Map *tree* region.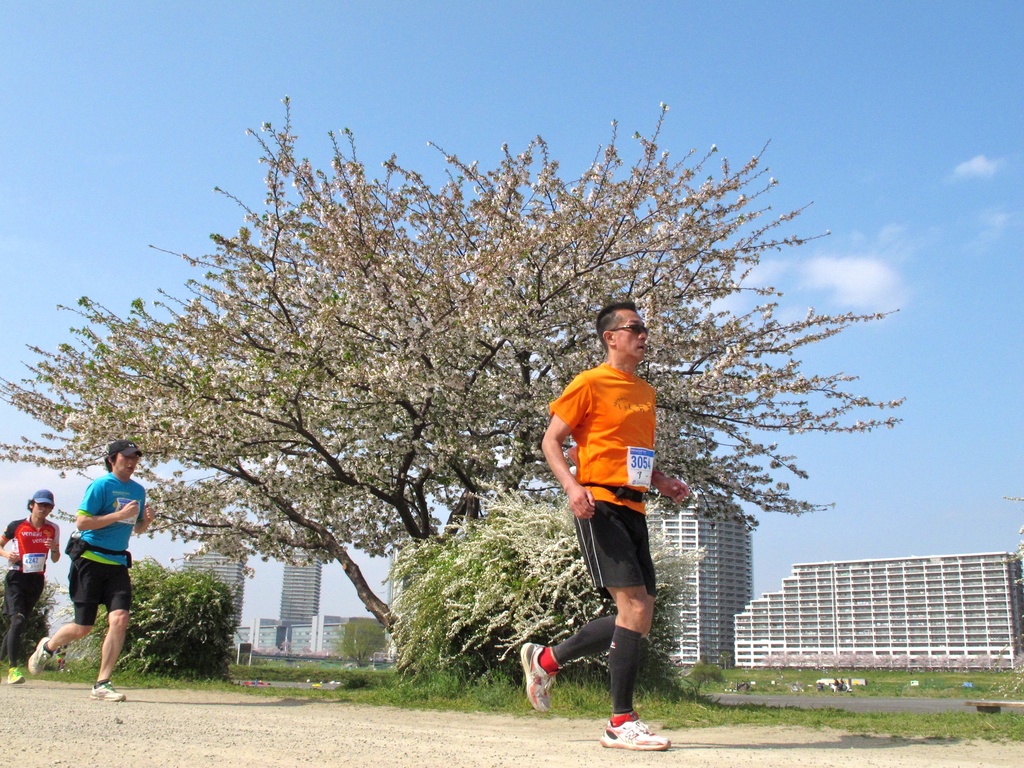
Mapped to crop(0, 0, 940, 719).
